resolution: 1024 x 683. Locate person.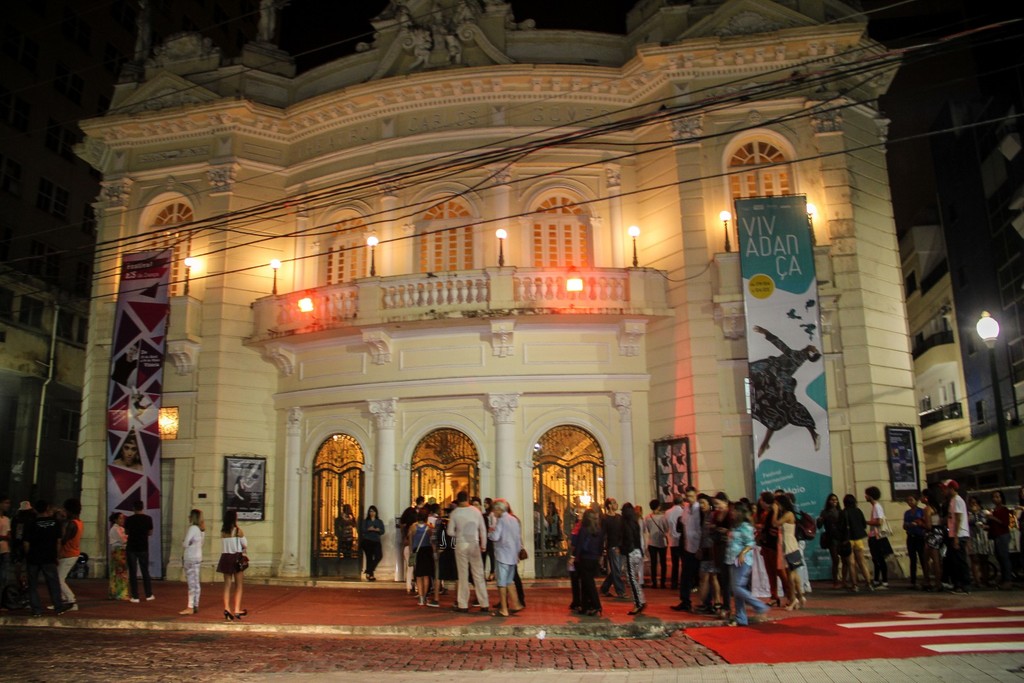
Rect(840, 492, 866, 584).
